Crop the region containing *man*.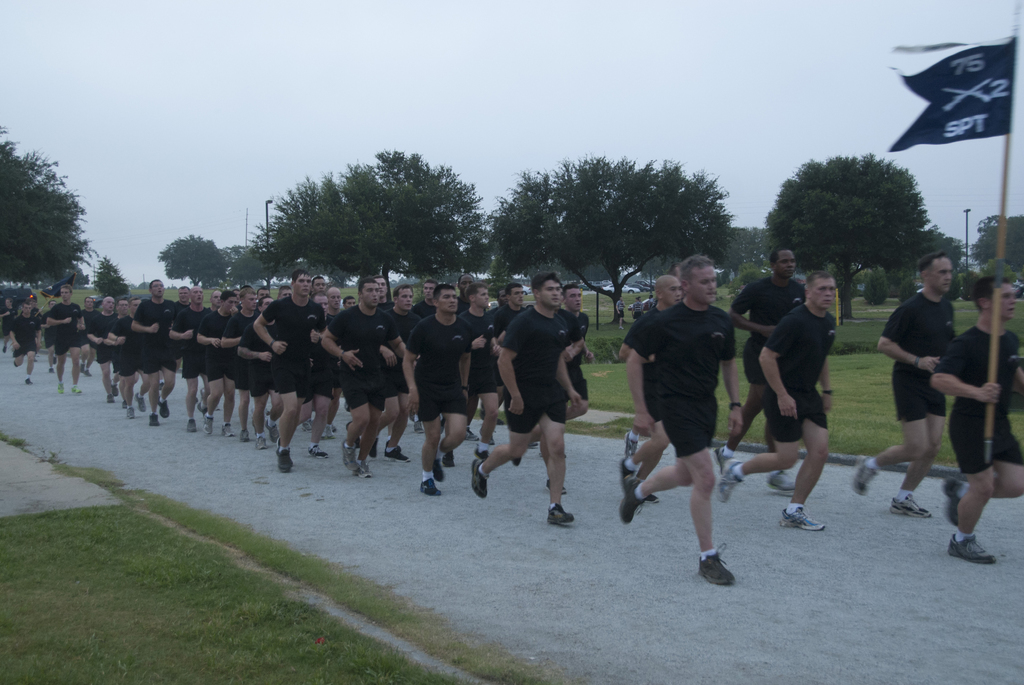
Crop region: 252,267,326,474.
